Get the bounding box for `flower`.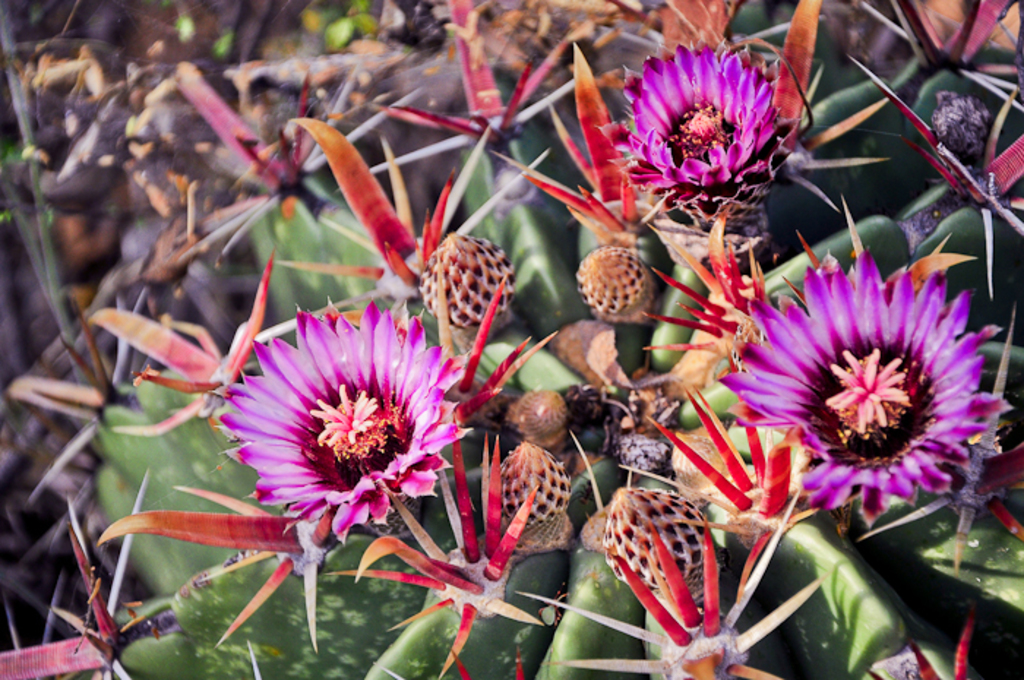
left=720, top=260, right=1020, bottom=510.
